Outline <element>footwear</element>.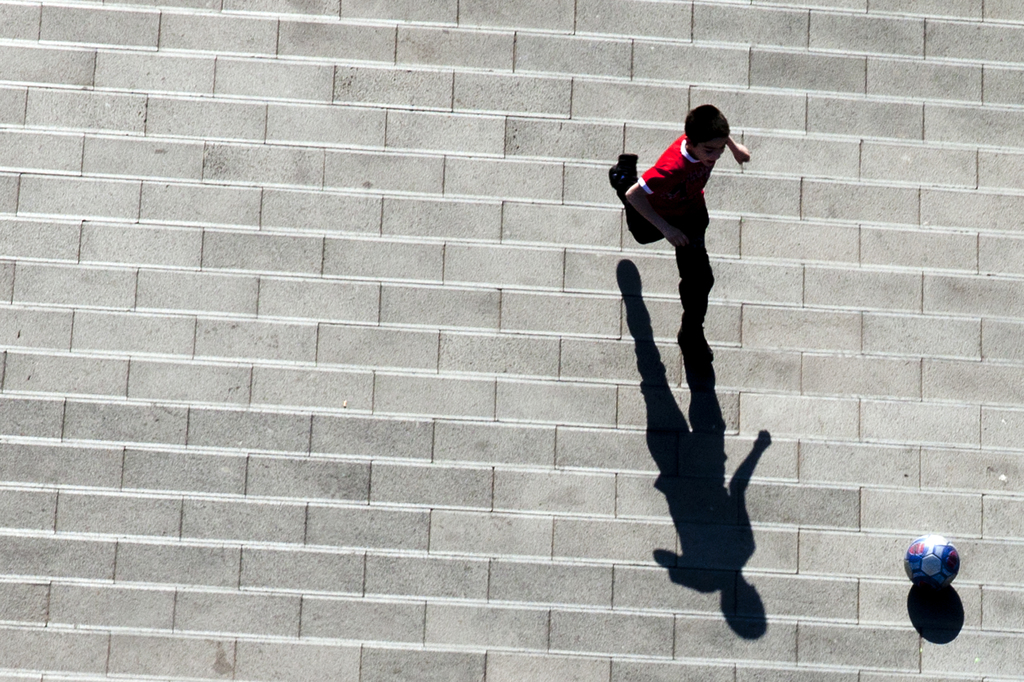
Outline: {"left": 607, "top": 150, "right": 636, "bottom": 190}.
